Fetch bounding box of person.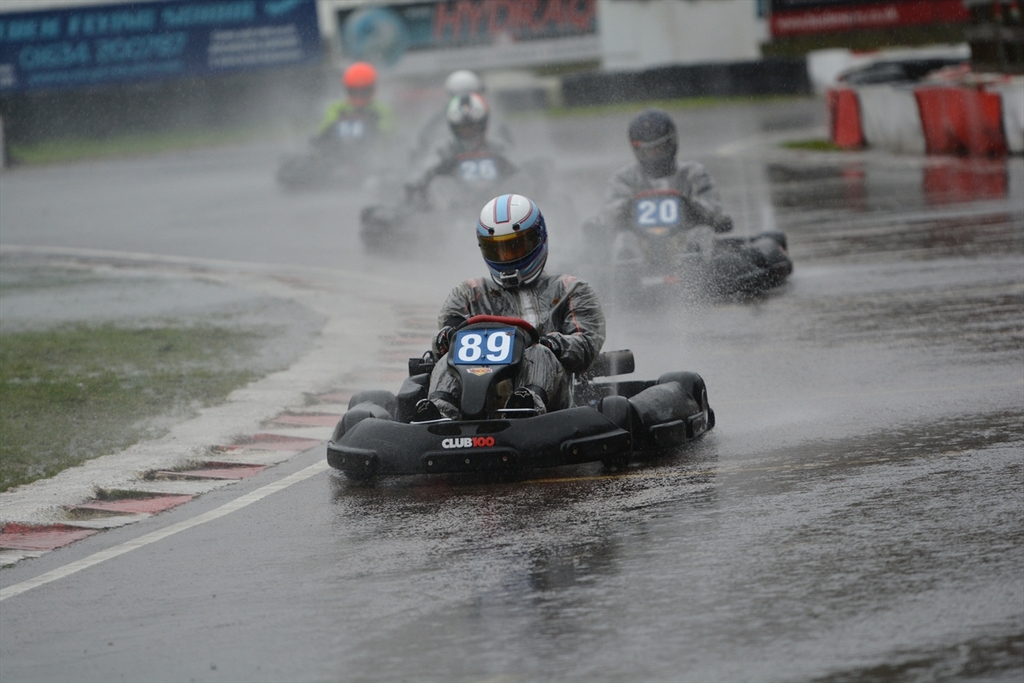
Bbox: crop(592, 111, 734, 255).
